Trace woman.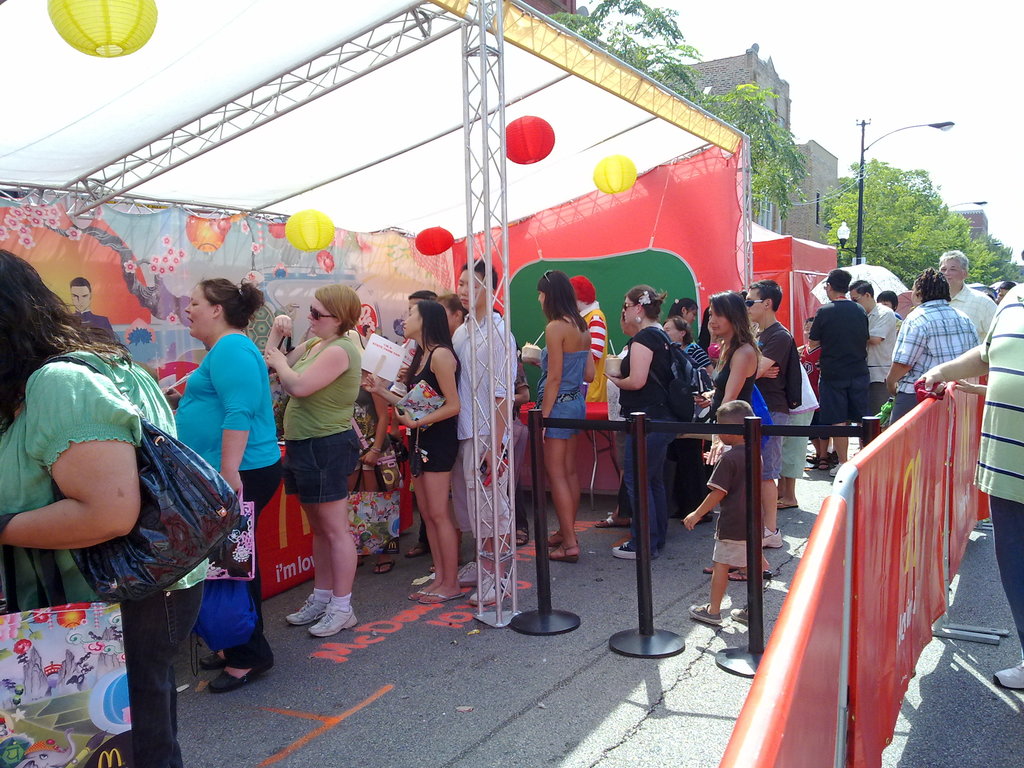
Traced to region(260, 284, 368, 640).
